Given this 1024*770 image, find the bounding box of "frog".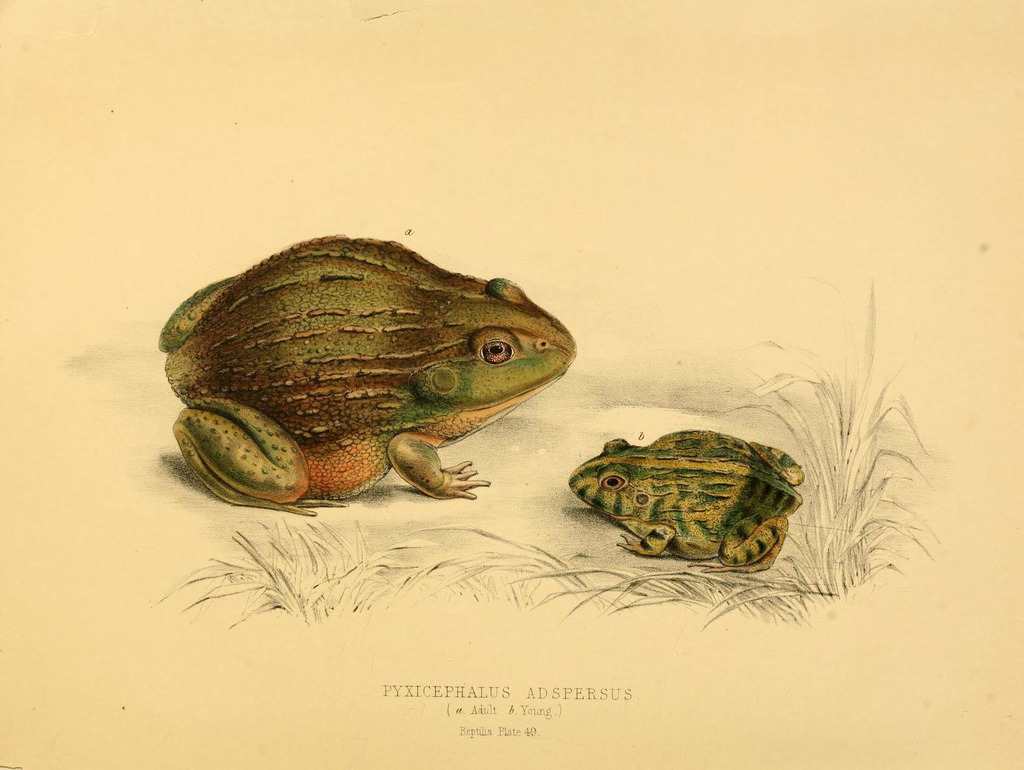
<box>156,232,577,516</box>.
